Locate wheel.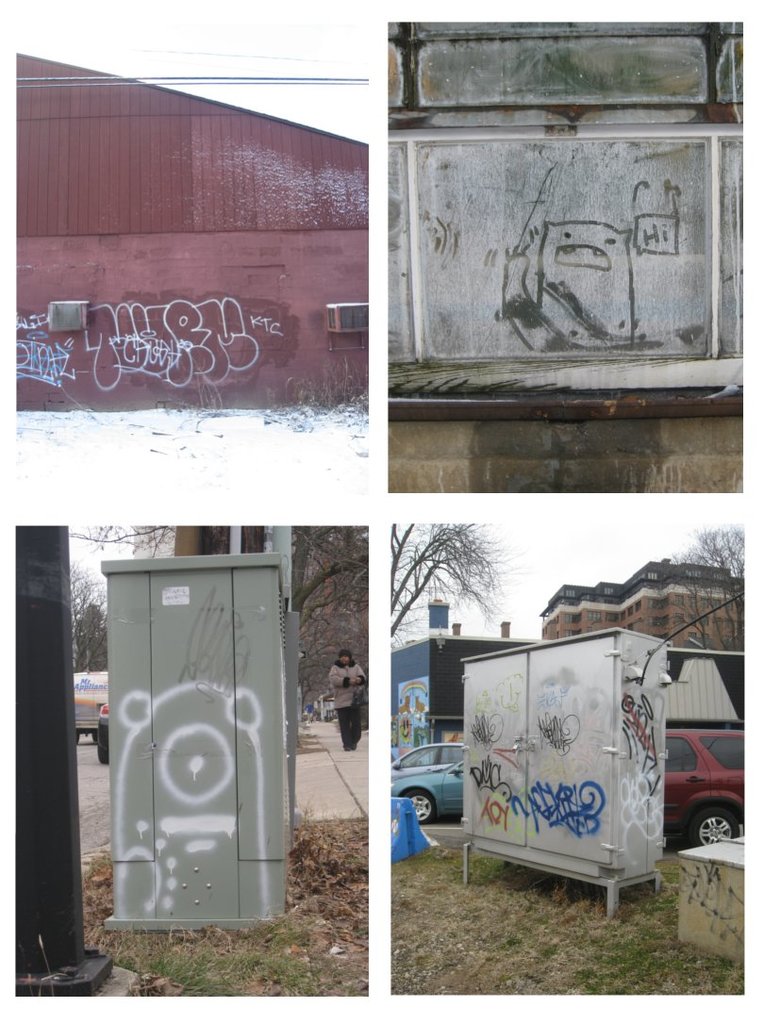
Bounding box: [407,788,433,826].
